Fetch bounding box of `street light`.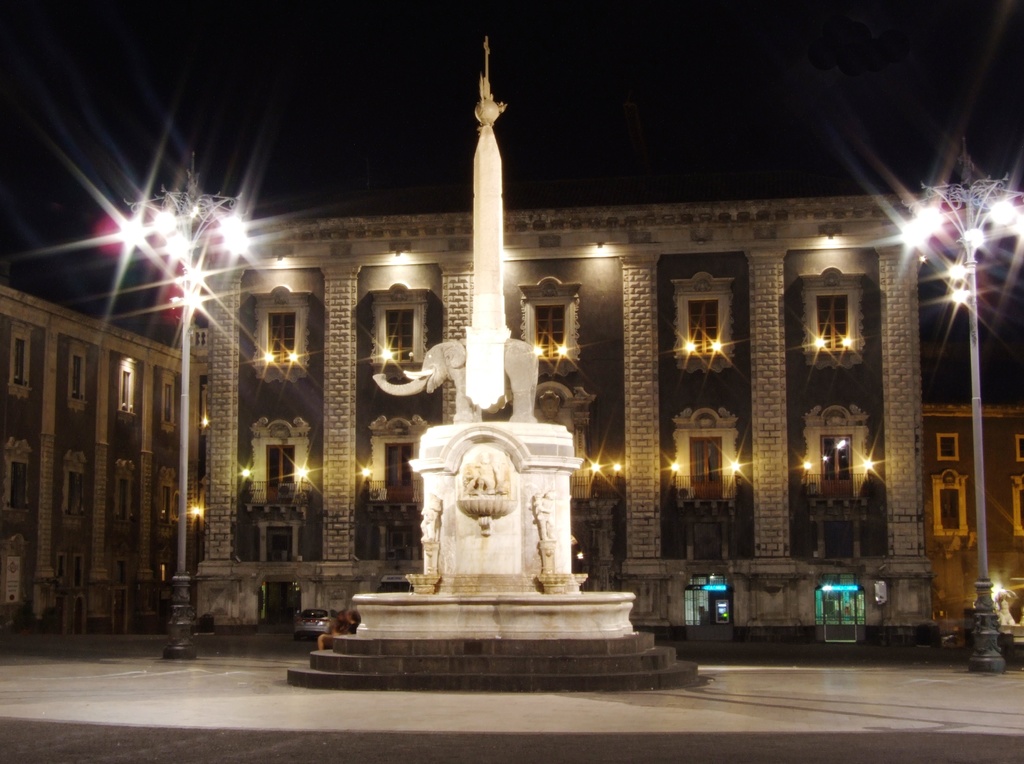
Bbox: crop(97, 147, 263, 669).
